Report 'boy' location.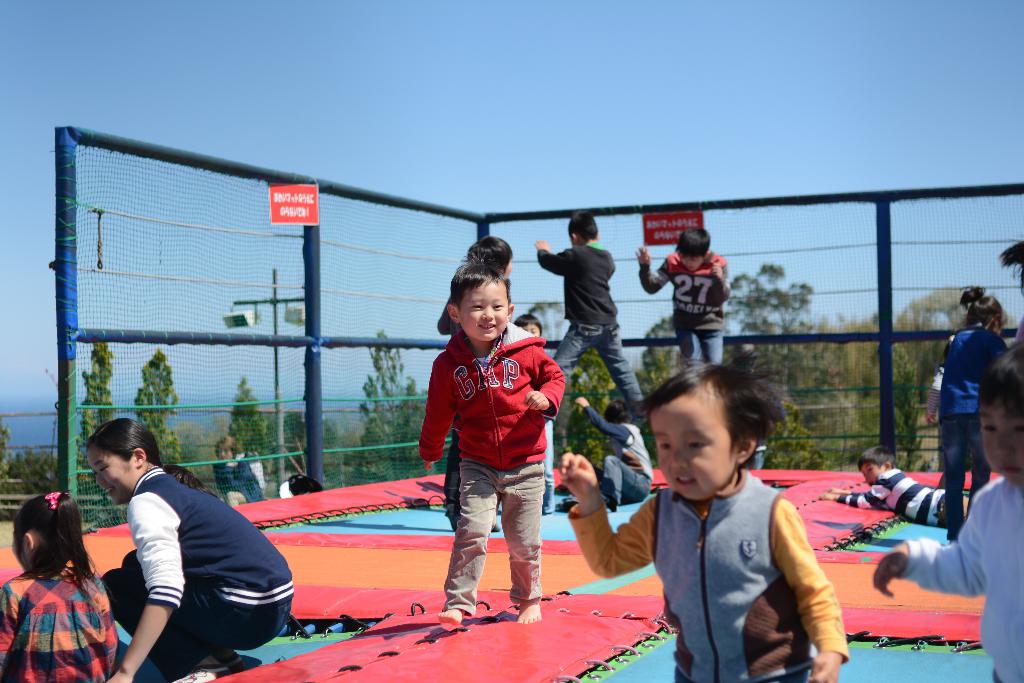
Report: <bbox>420, 245, 573, 634</bbox>.
